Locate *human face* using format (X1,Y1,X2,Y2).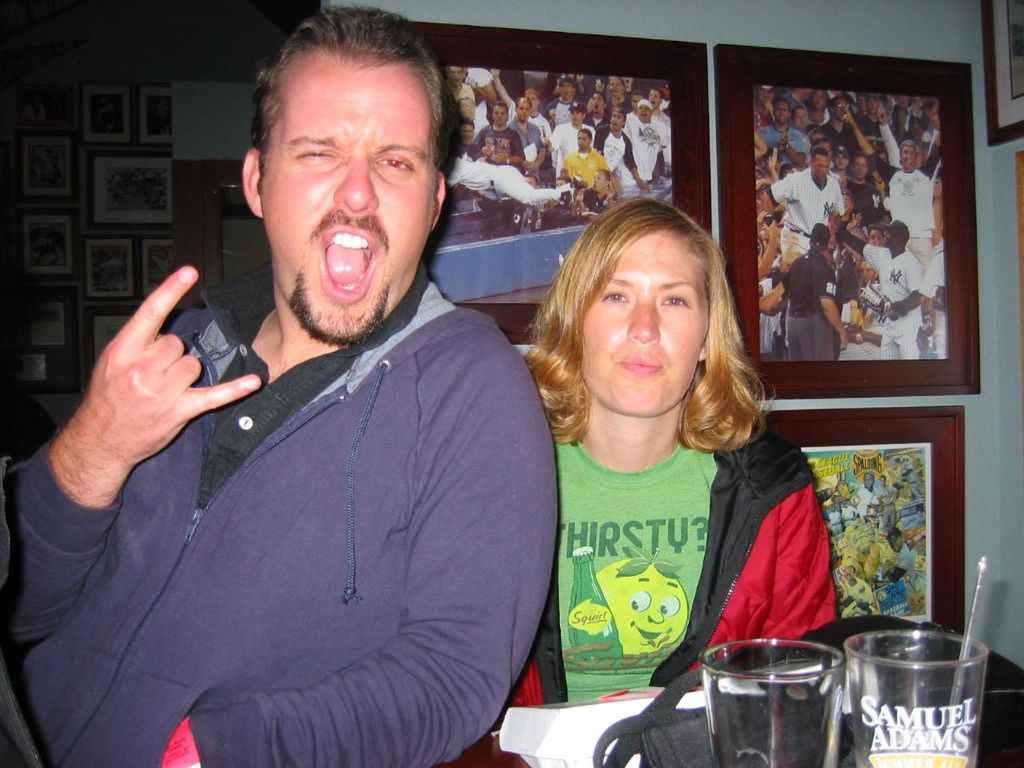
(884,230,900,250).
